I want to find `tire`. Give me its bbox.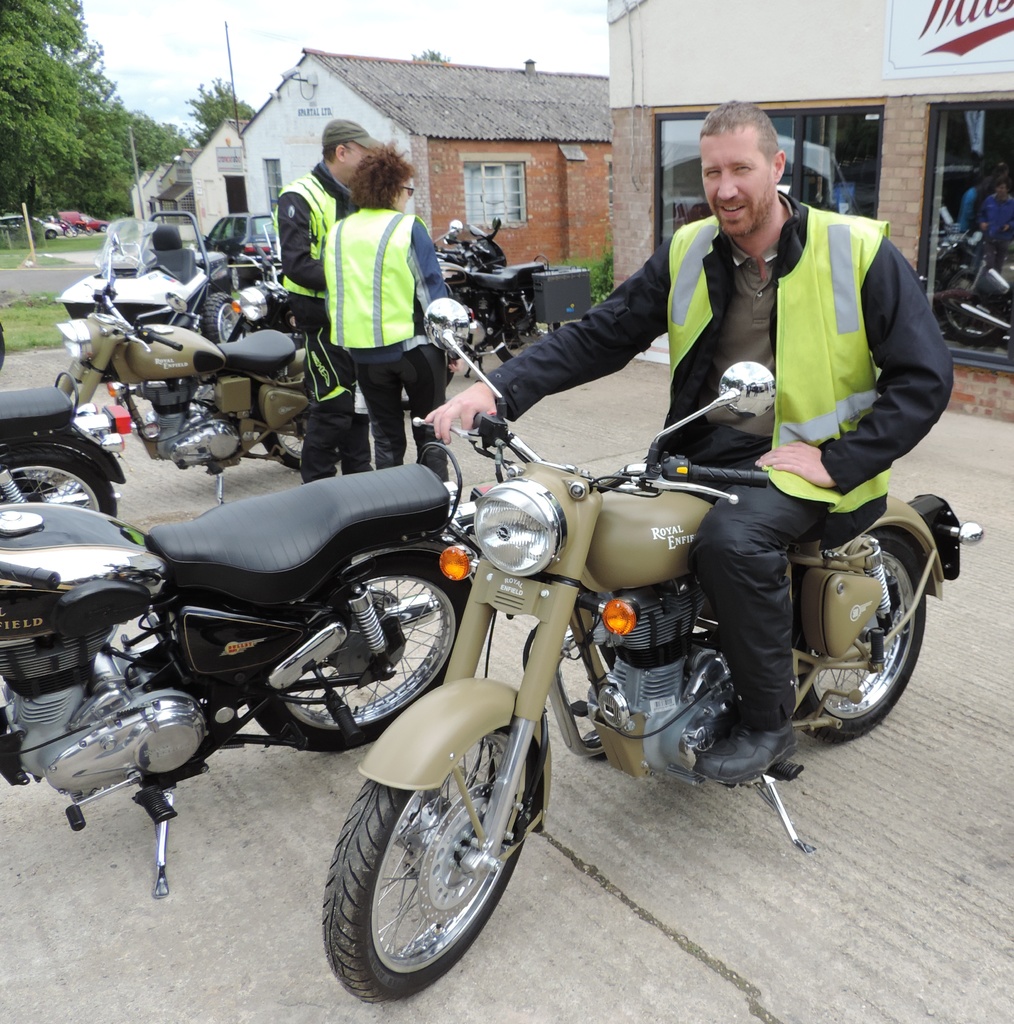
x1=204 y1=292 x2=243 y2=351.
